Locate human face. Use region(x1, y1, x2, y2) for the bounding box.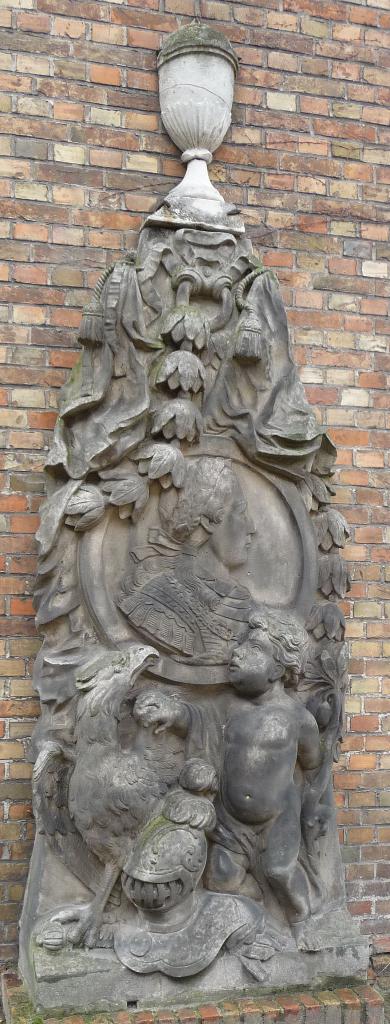
region(227, 627, 282, 700).
